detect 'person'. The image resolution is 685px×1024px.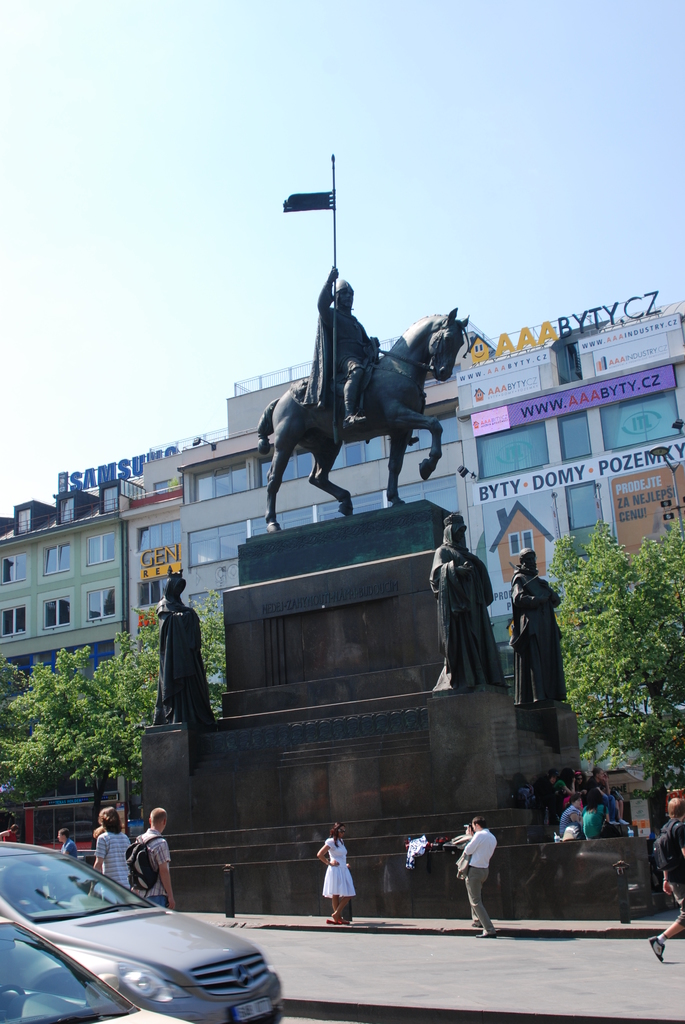
BBox(58, 824, 74, 855).
